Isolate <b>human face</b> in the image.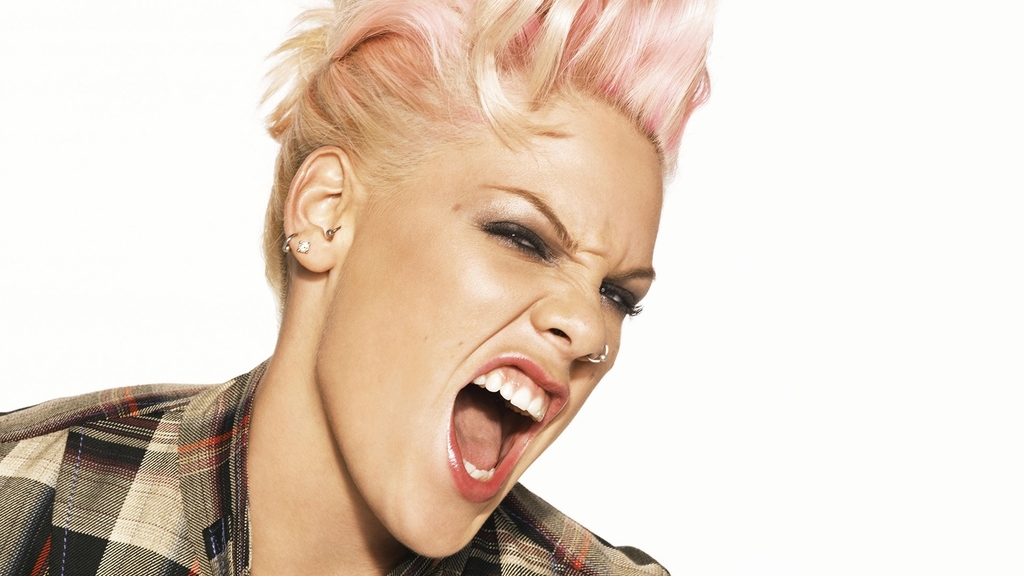
Isolated region: Rect(316, 83, 662, 559).
